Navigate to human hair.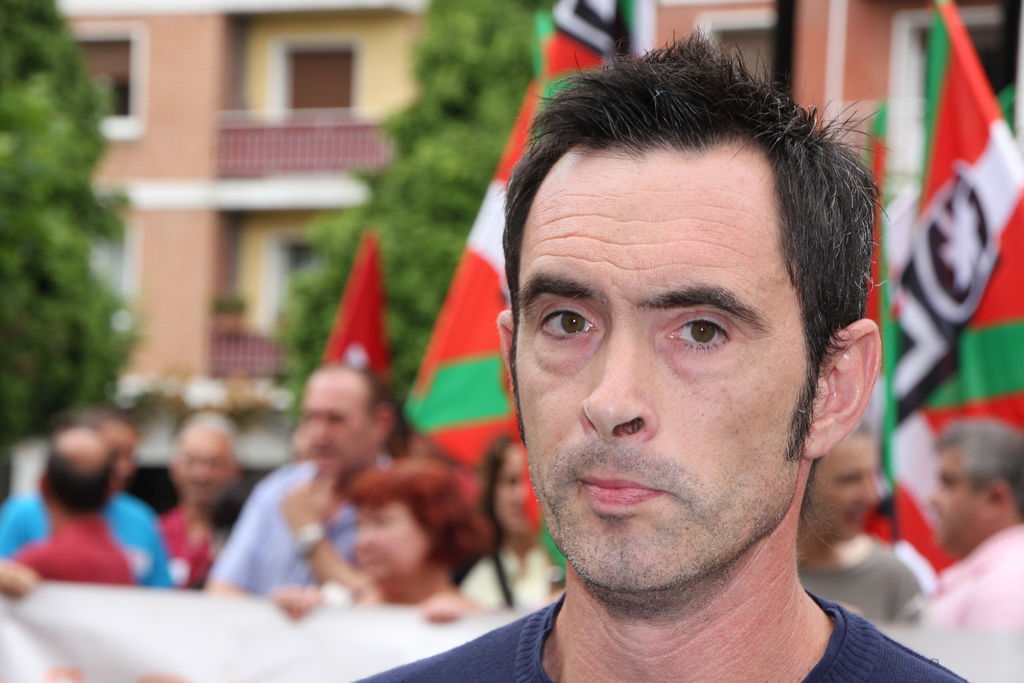
Navigation target: left=190, top=469, right=262, bottom=534.
